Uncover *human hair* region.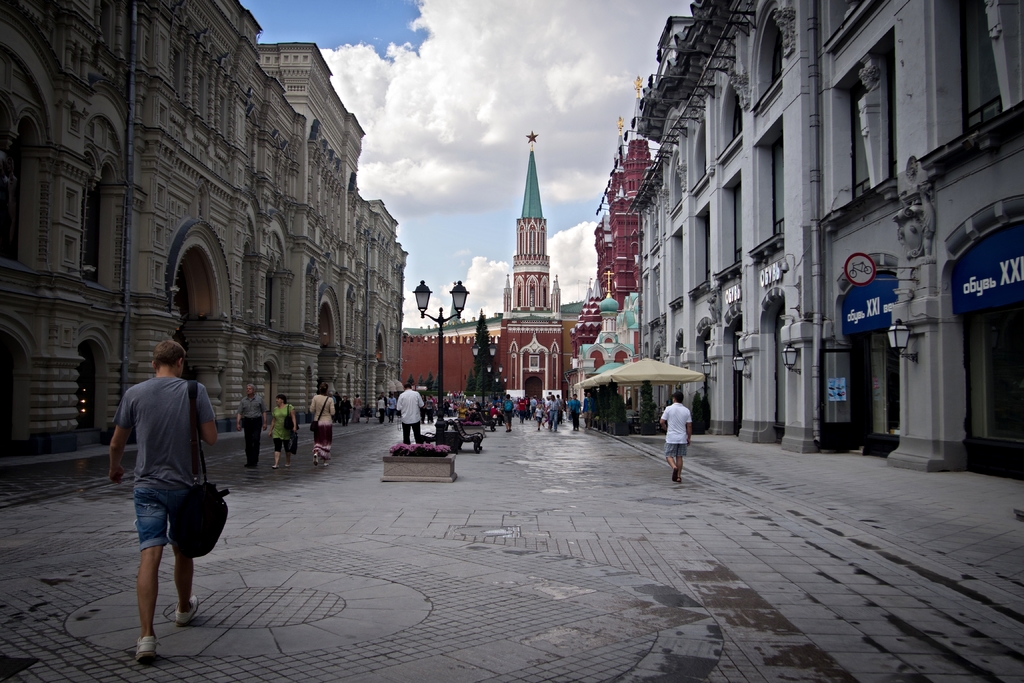
Uncovered: [401, 383, 413, 390].
